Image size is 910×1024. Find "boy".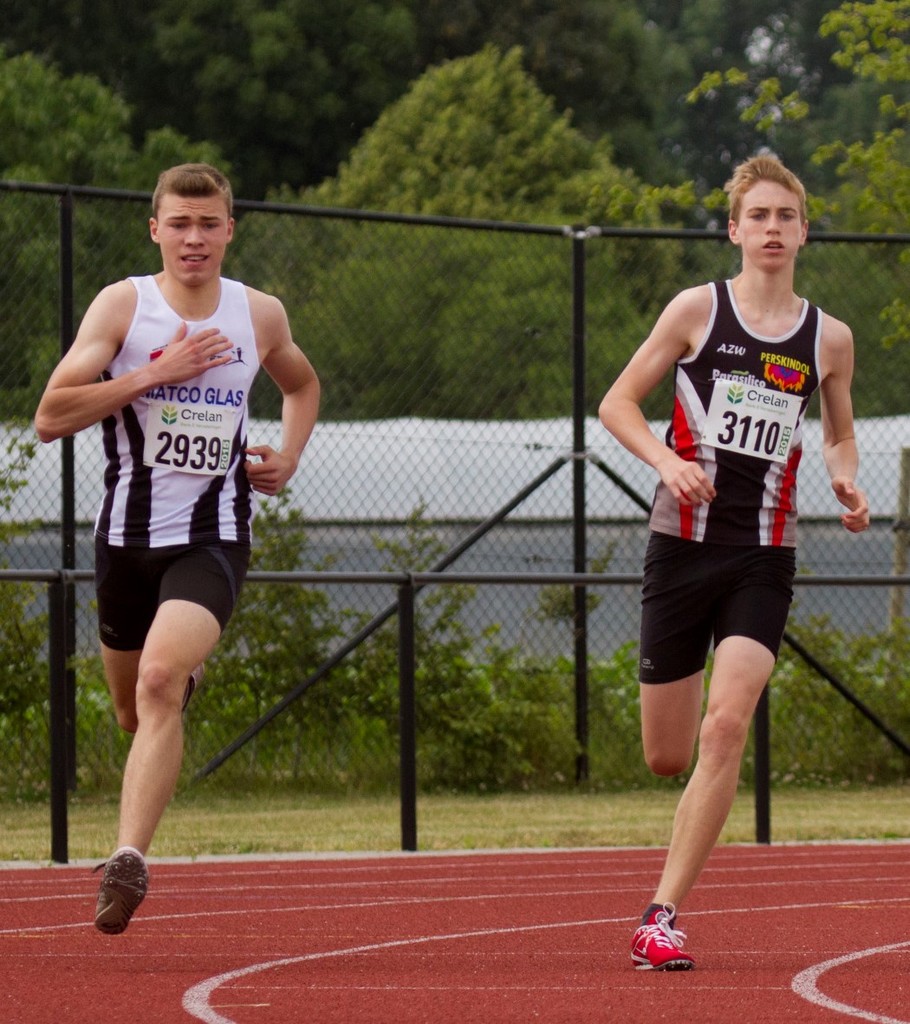
crop(29, 160, 336, 931).
